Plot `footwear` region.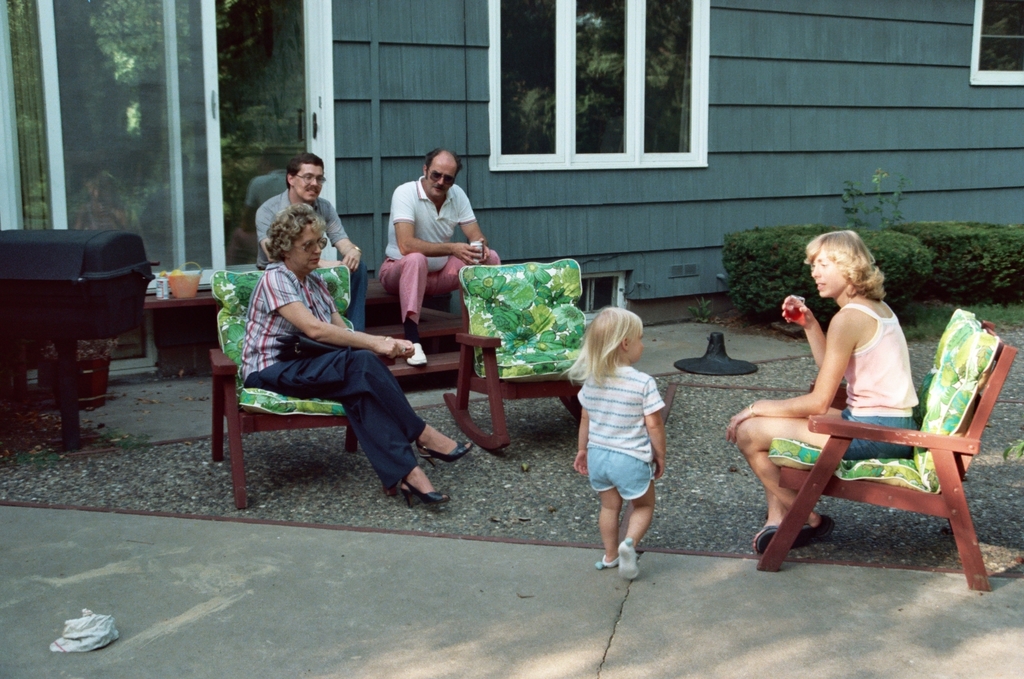
Plotted at region(406, 342, 427, 365).
